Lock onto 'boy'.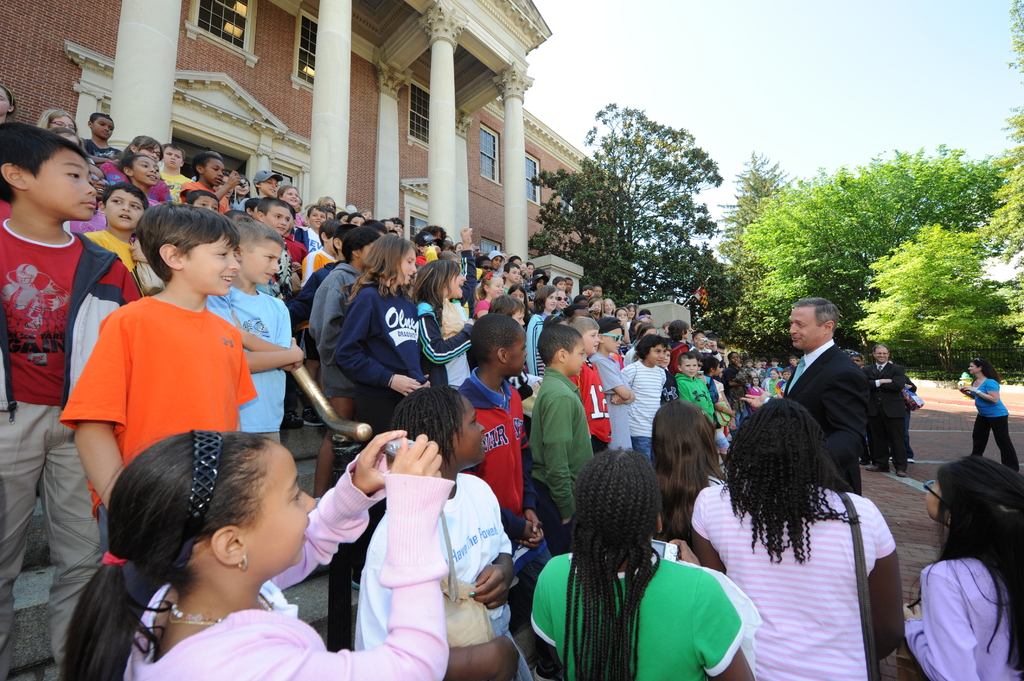
Locked: [657,318,672,335].
